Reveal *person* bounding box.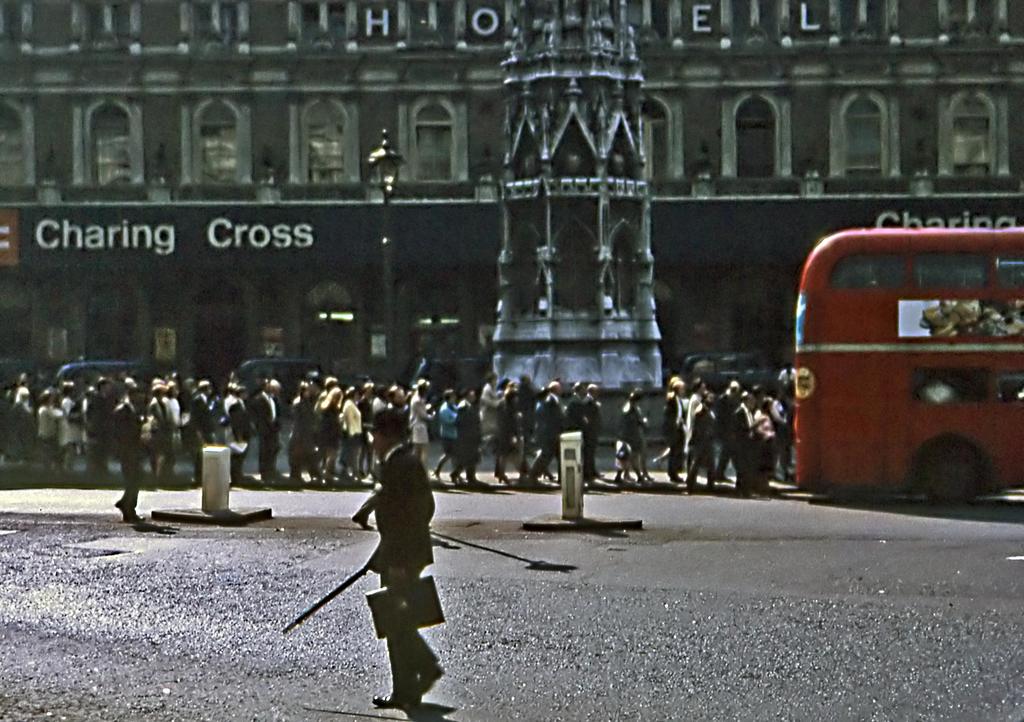
Revealed: box=[764, 392, 793, 502].
